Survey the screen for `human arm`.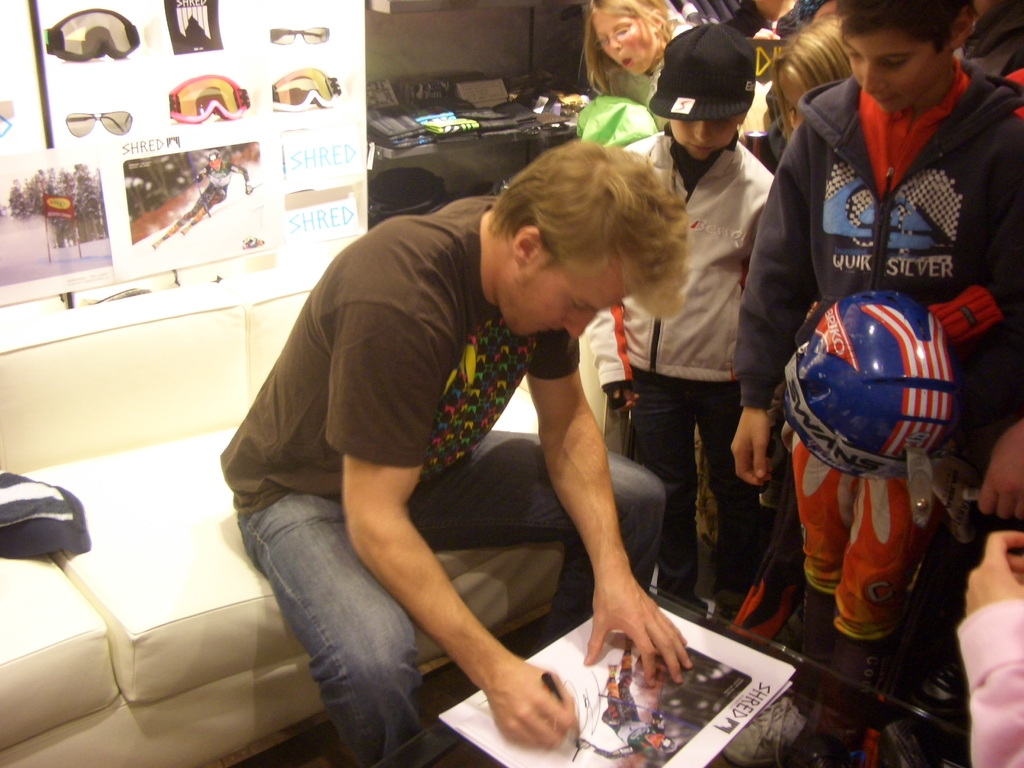
Survey found: 584:300:641:414.
